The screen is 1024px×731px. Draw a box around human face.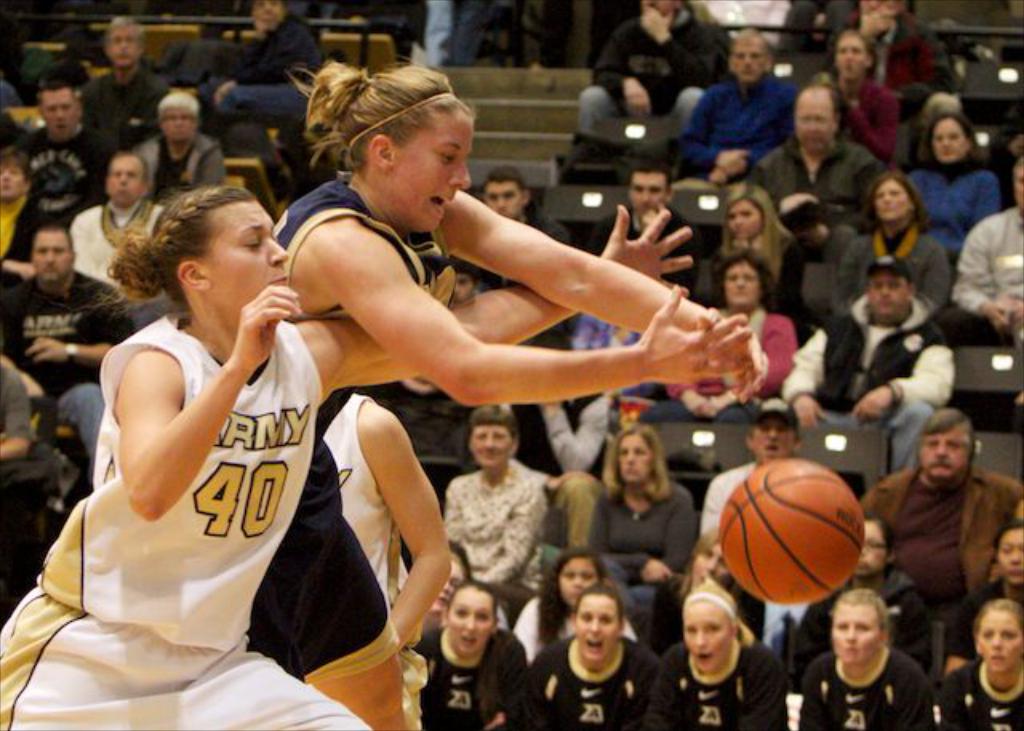
l=160, t=106, r=198, b=138.
